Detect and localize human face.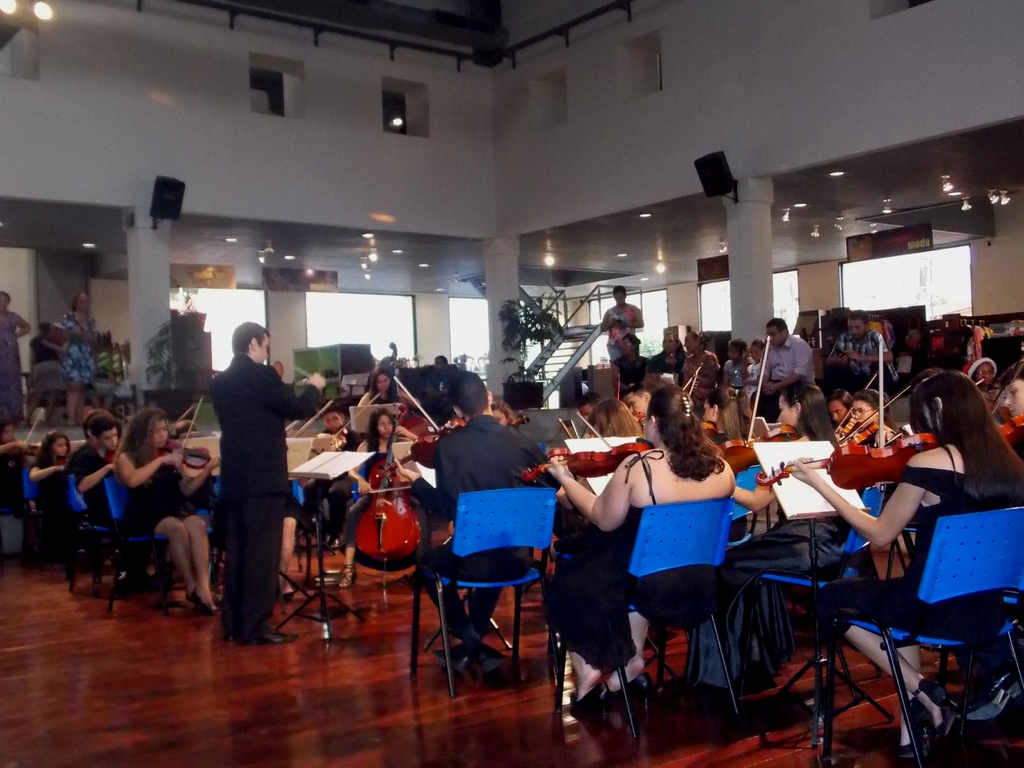
Localized at (154,421,169,449).
